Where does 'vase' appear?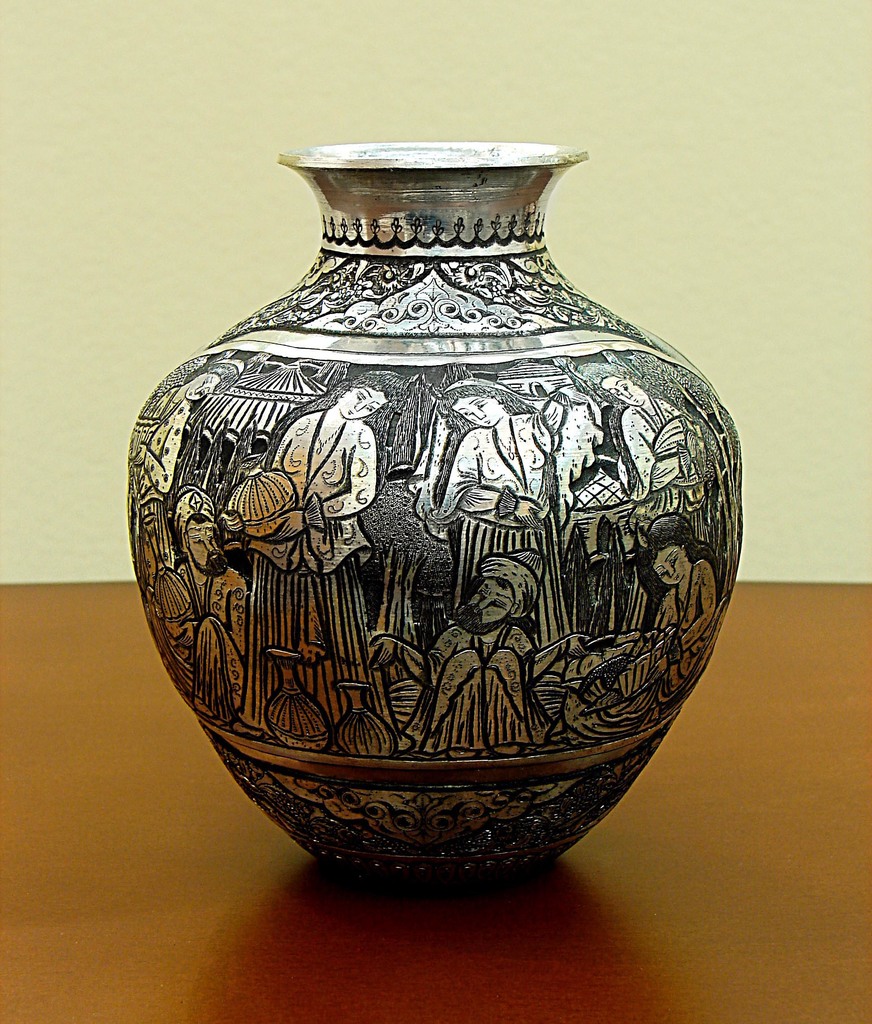
Appears at [x1=125, y1=138, x2=742, y2=881].
